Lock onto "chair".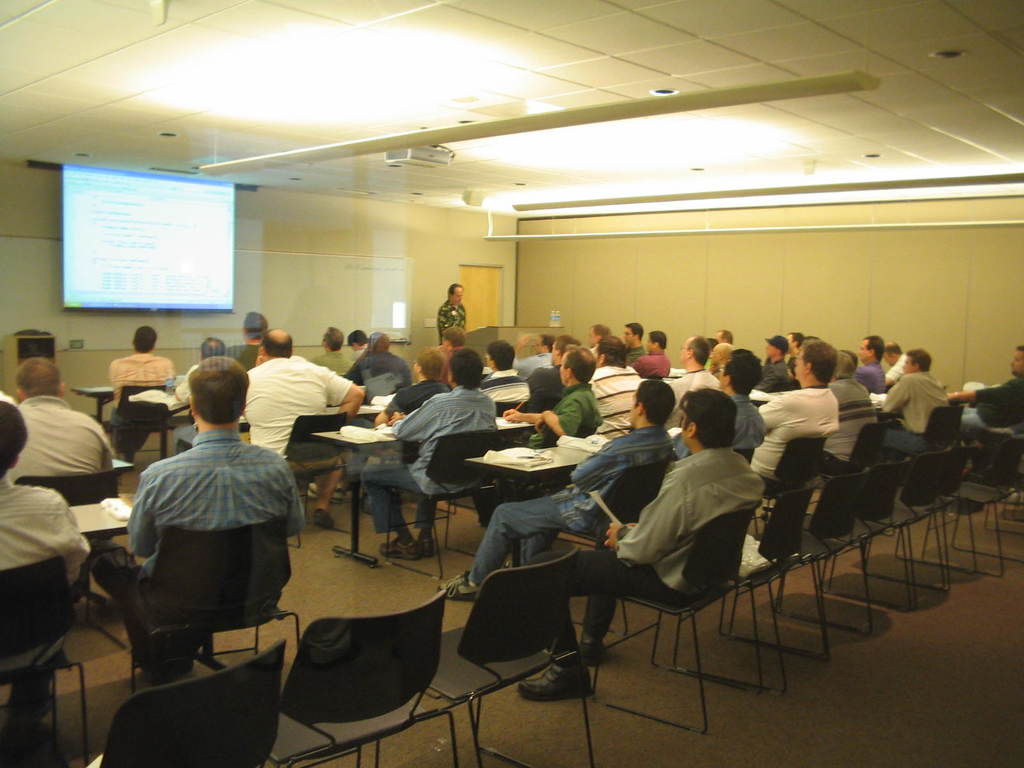
Locked: 860,421,904,461.
